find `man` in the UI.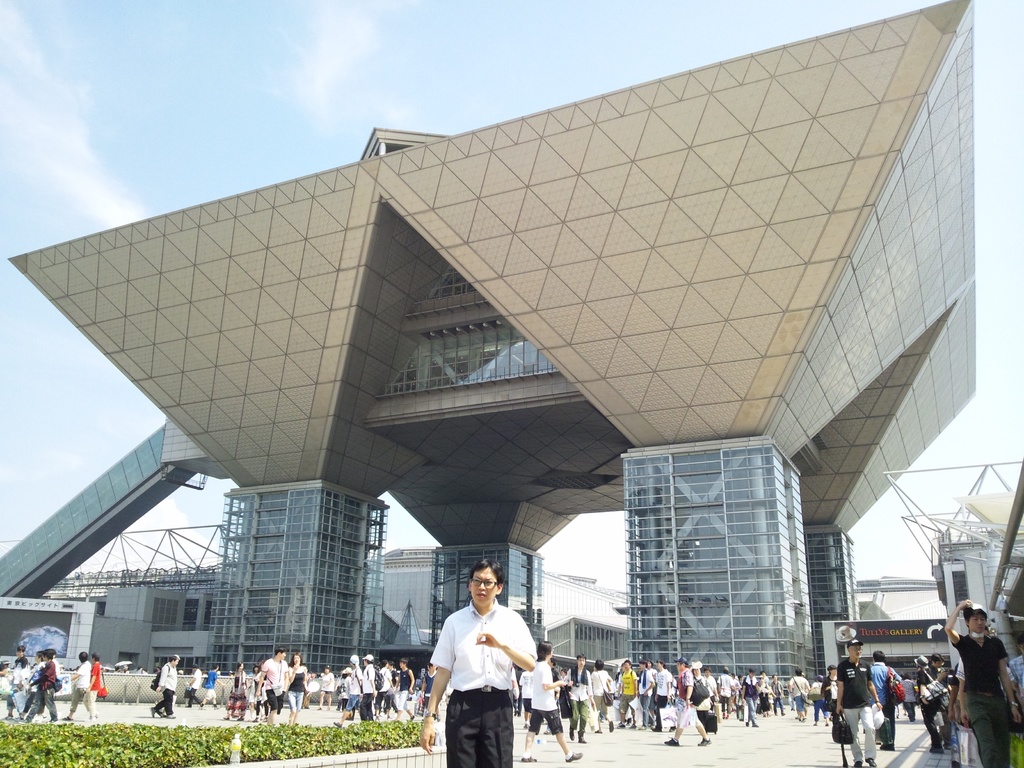
UI element at 928/650/959/753.
